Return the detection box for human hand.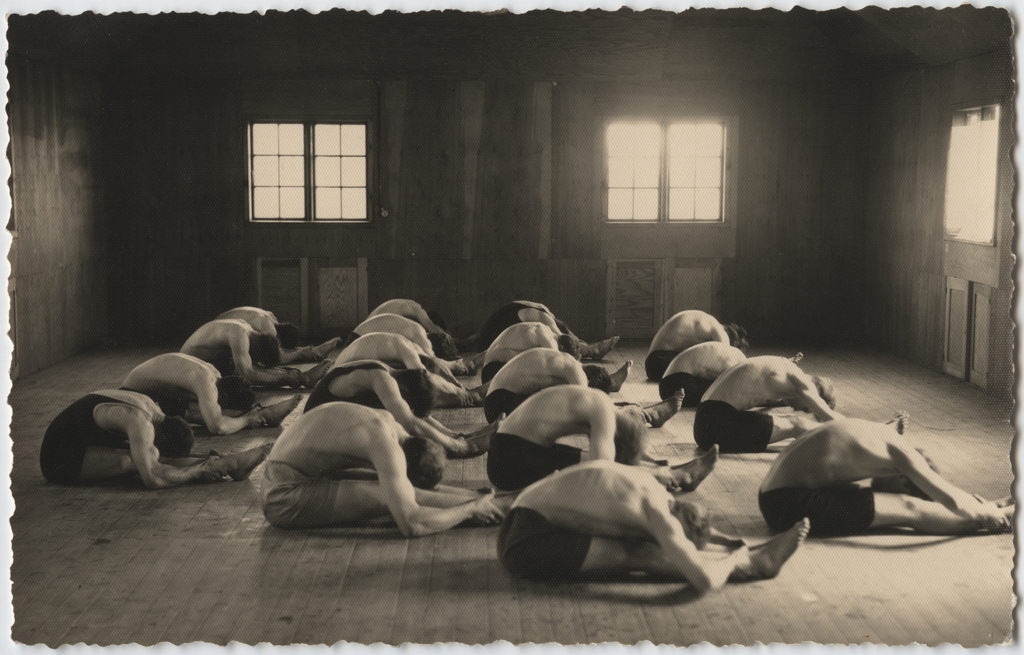
[200, 456, 228, 482].
